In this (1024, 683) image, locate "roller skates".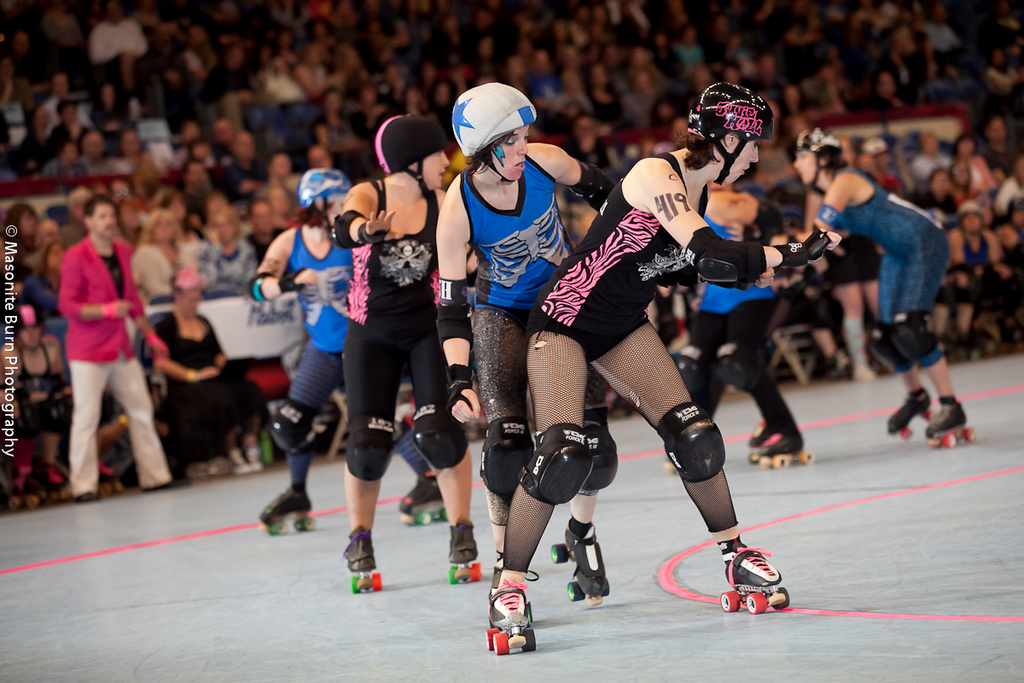
Bounding box: 485, 567, 538, 657.
